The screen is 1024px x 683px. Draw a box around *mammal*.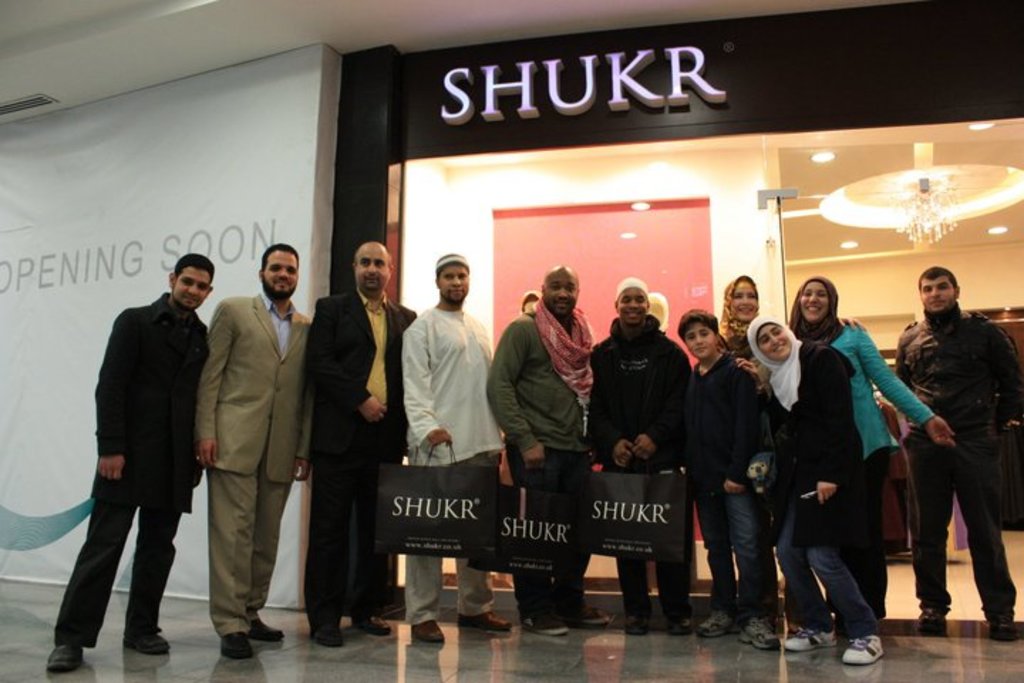
left=484, top=260, right=612, bottom=636.
